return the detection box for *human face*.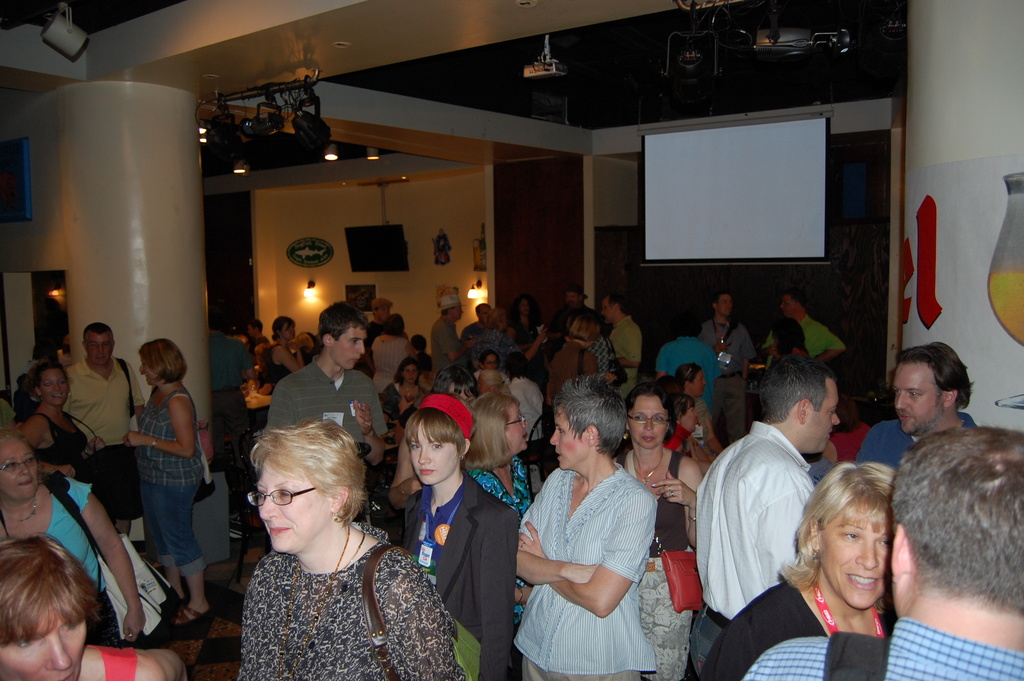
detection(819, 518, 894, 610).
